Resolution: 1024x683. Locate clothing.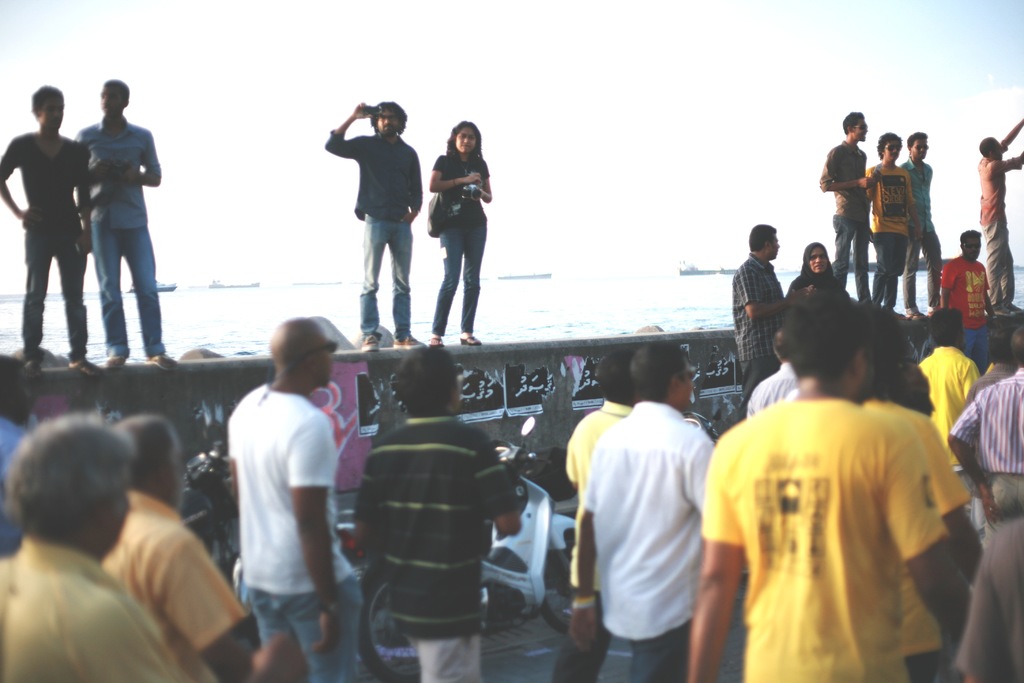
(938, 256, 991, 365).
